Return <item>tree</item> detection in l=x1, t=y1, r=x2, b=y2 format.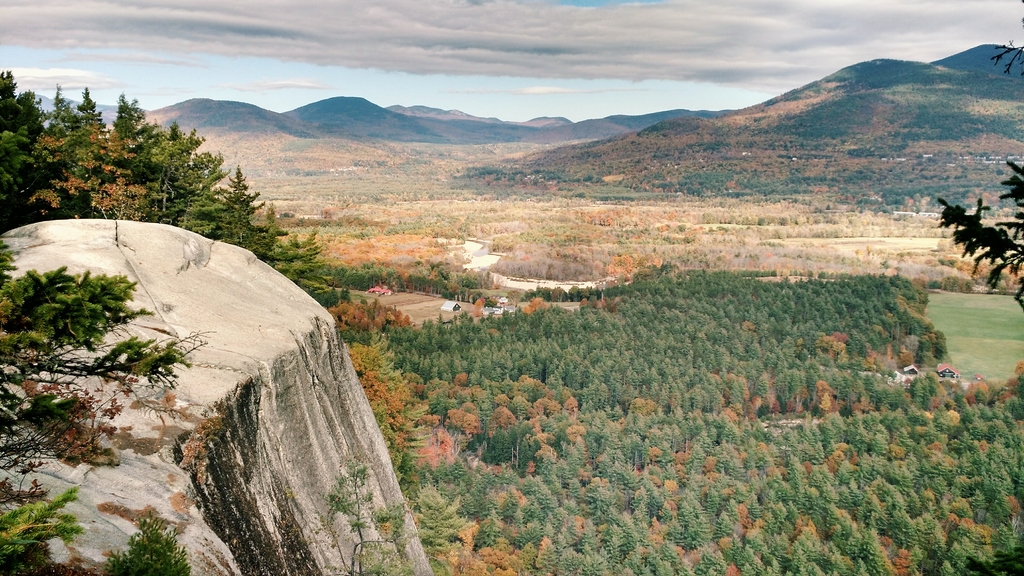
l=0, t=246, r=215, b=561.
